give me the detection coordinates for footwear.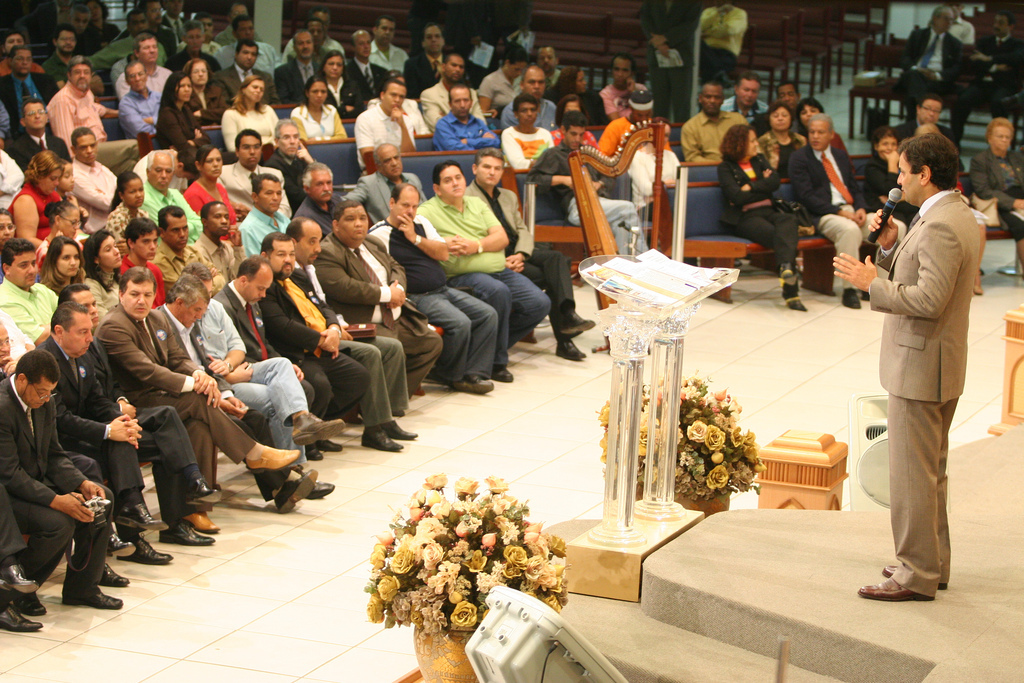
(1, 559, 39, 595).
